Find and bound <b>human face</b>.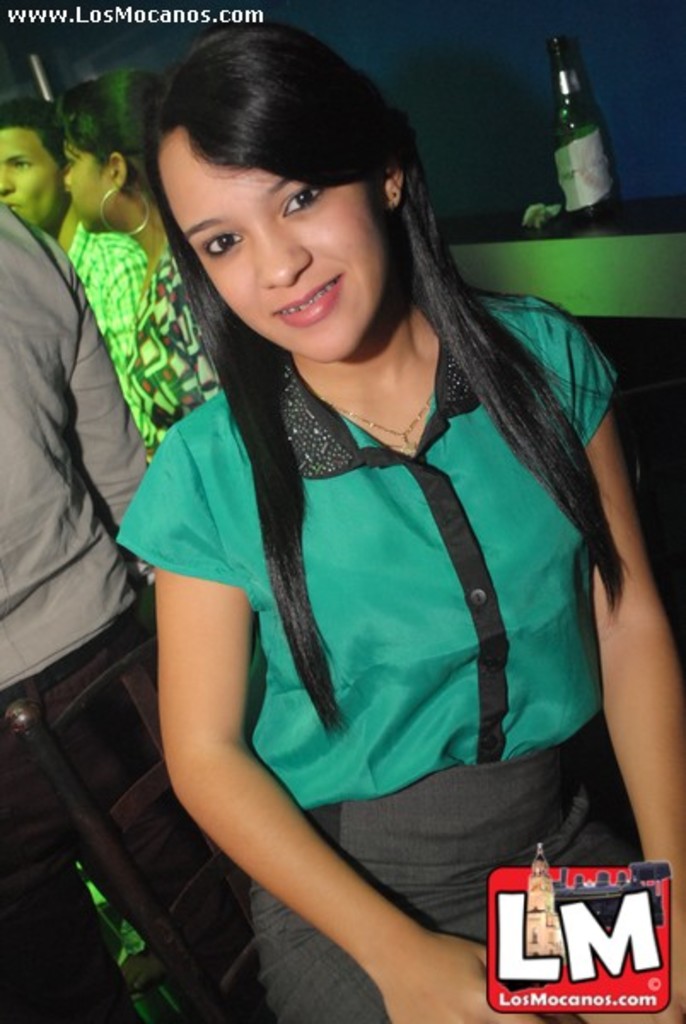
Bound: box=[148, 130, 394, 364].
